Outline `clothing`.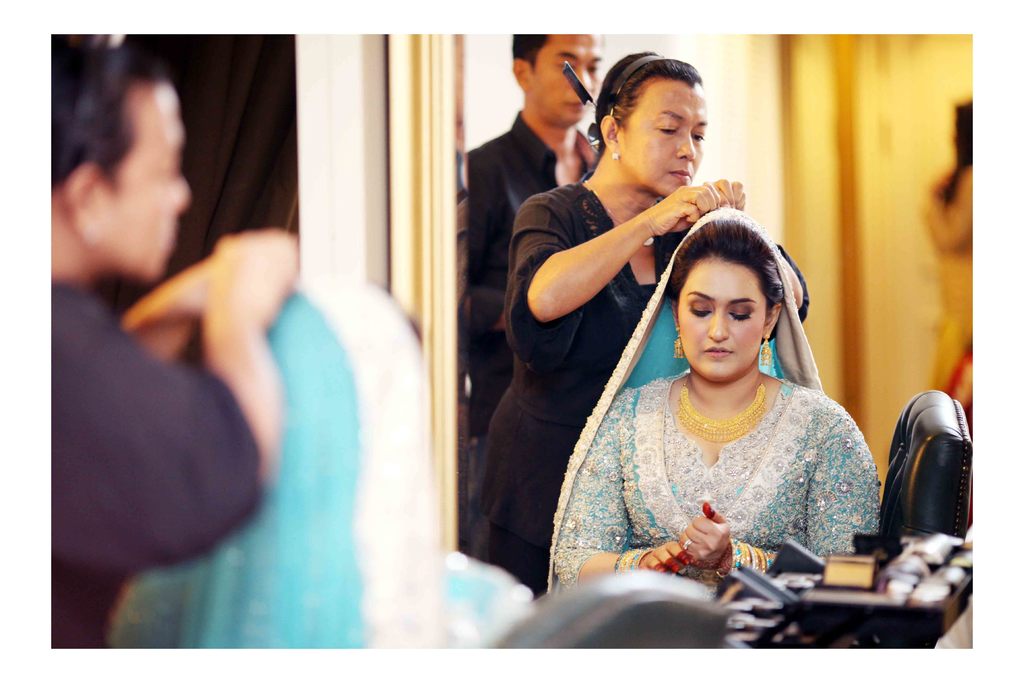
Outline: box(115, 273, 525, 648).
